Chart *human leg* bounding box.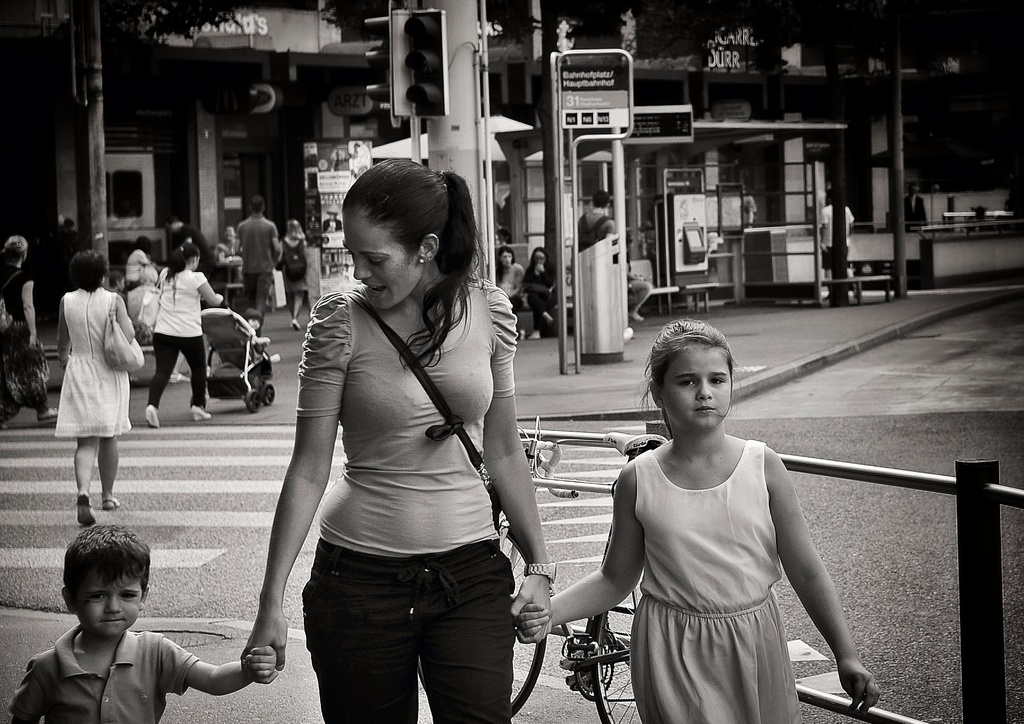
Charted: l=97, t=428, r=122, b=511.
